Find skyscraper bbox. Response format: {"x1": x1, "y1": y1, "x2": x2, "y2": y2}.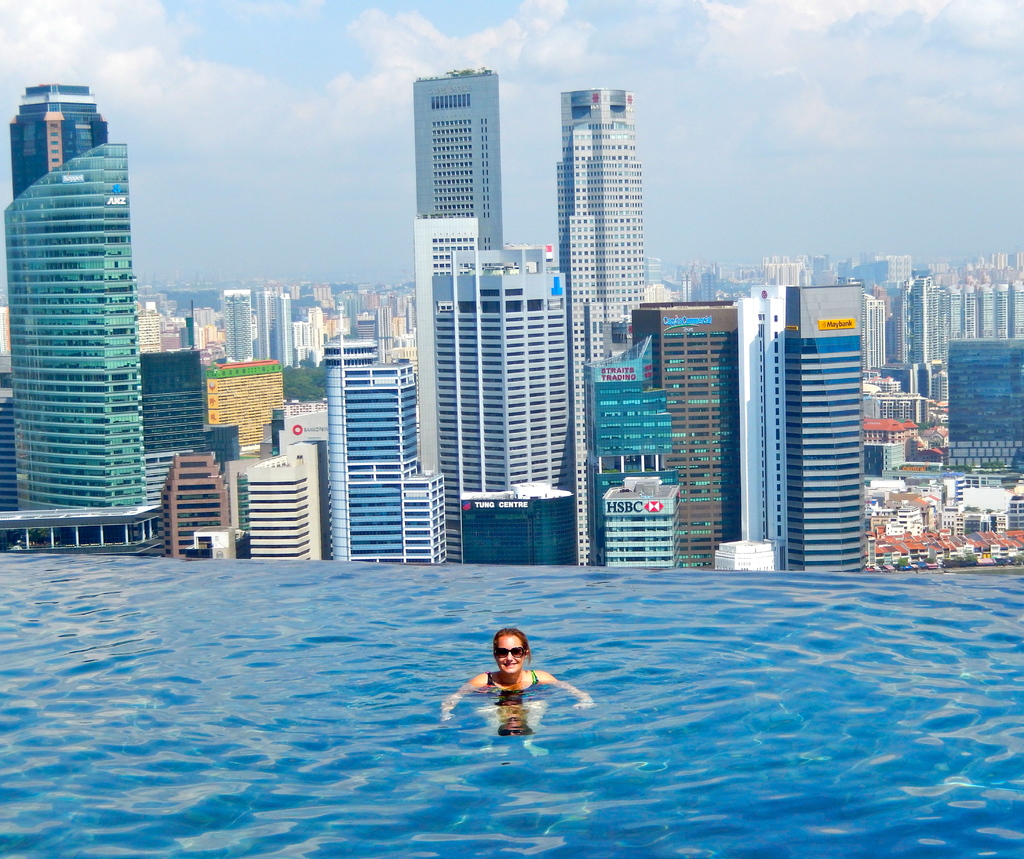
{"x1": 710, "y1": 282, "x2": 881, "y2": 567}.
